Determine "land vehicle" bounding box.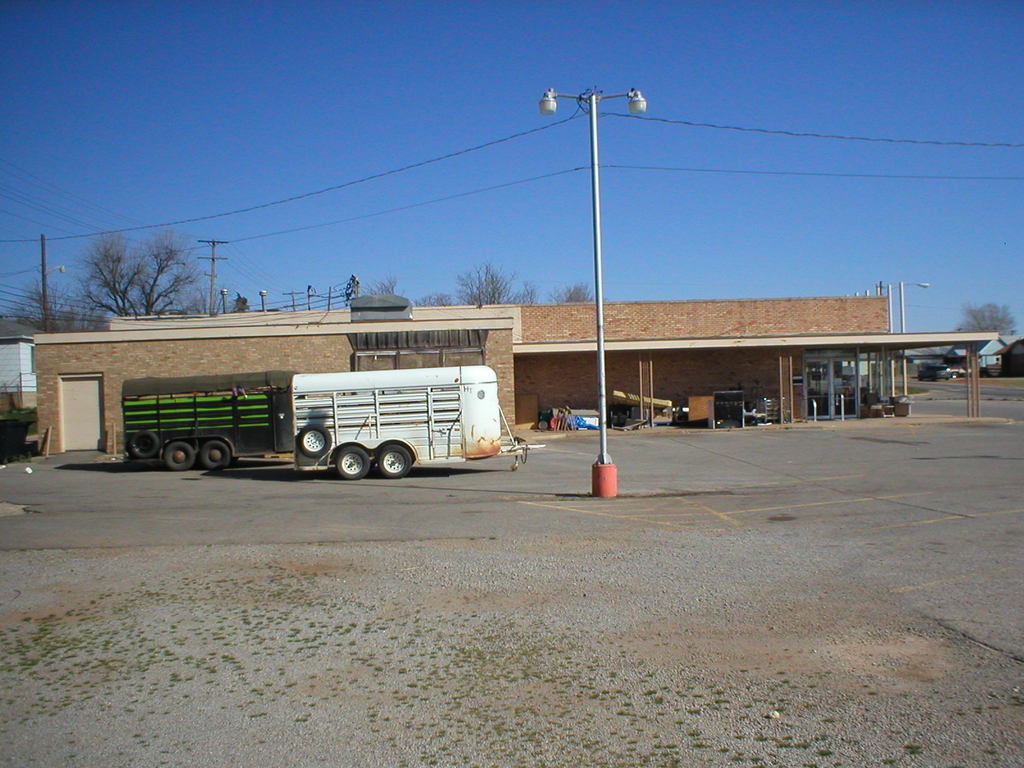
Determined: [left=919, top=364, right=953, bottom=382].
